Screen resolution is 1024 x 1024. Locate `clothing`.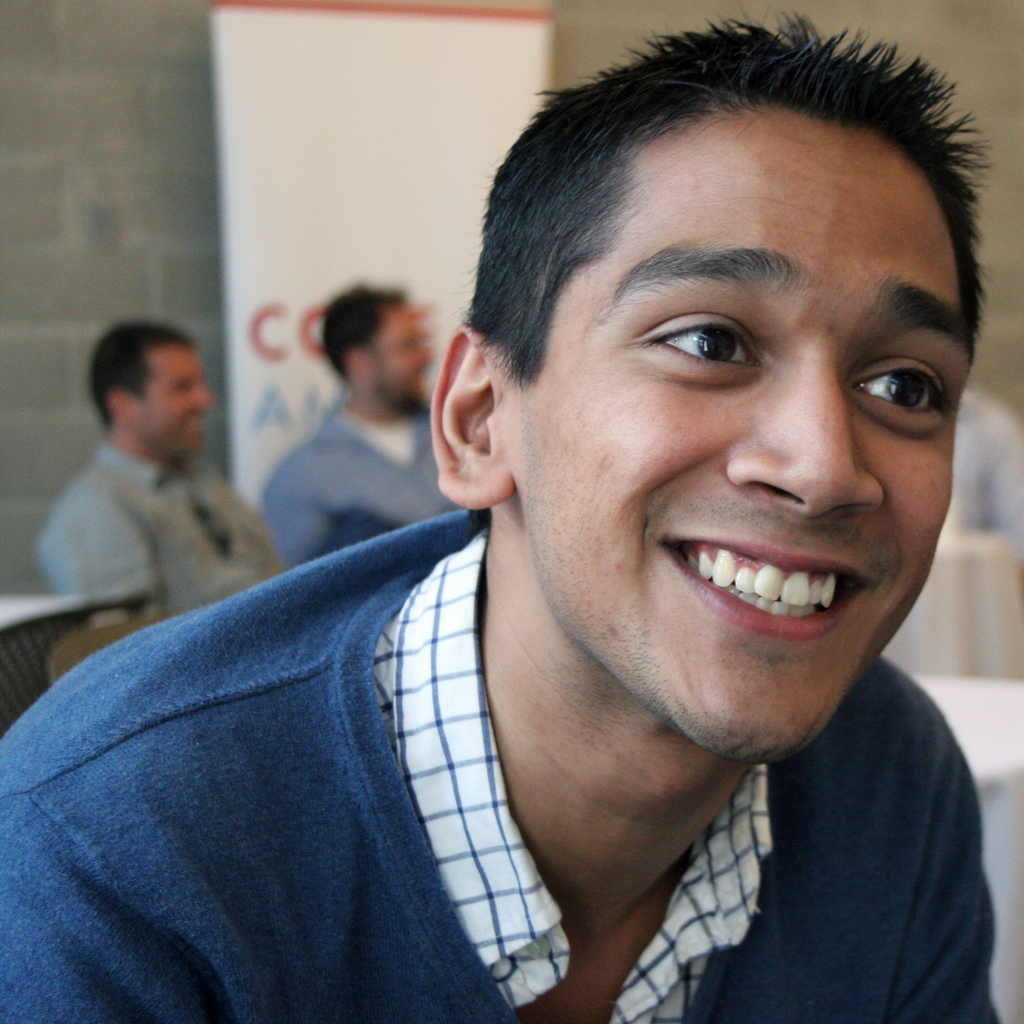
rect(10, 476, 1023, 1000).
